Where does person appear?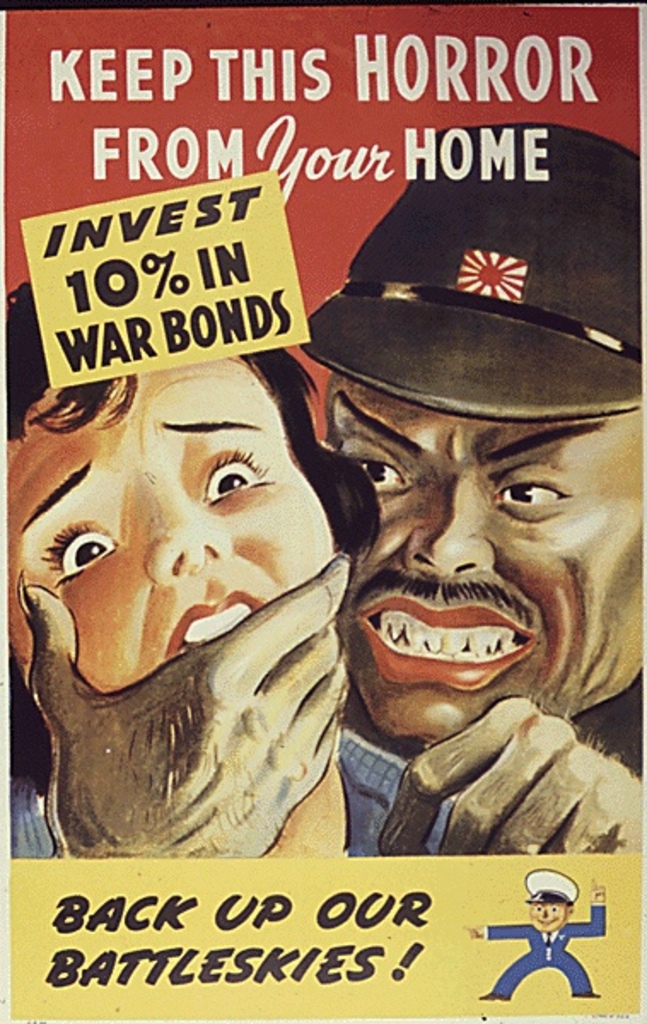
Appears at [280,128,645,850].
